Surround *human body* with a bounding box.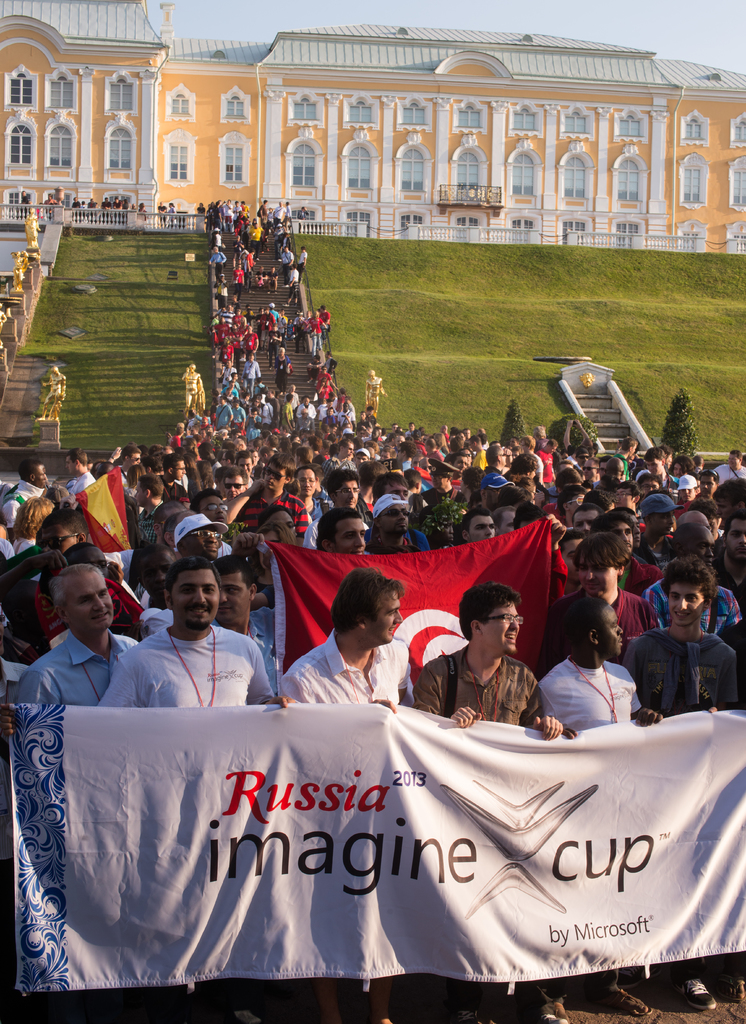
(left=97, top=563, right=278, bottom=712).
